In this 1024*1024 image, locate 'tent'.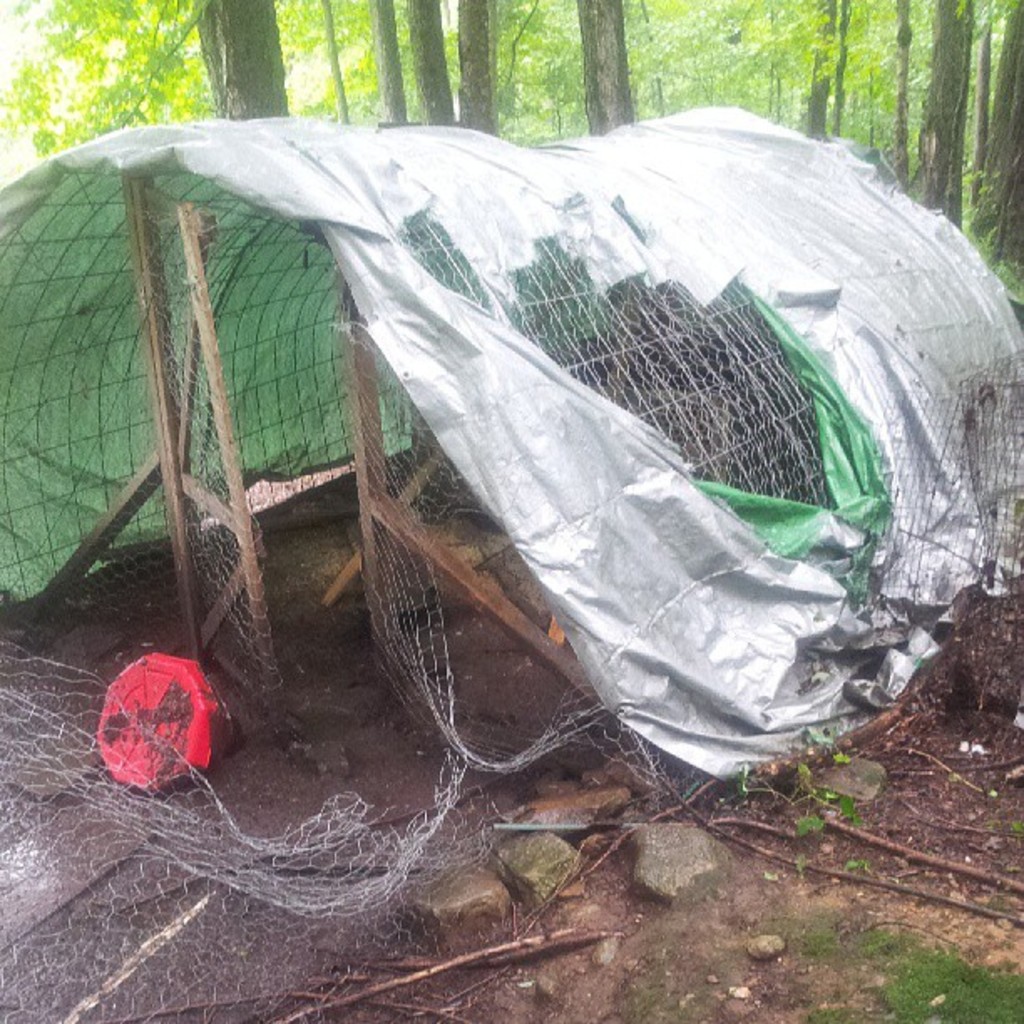
Bounding box: [23, 159, 986, 818].
